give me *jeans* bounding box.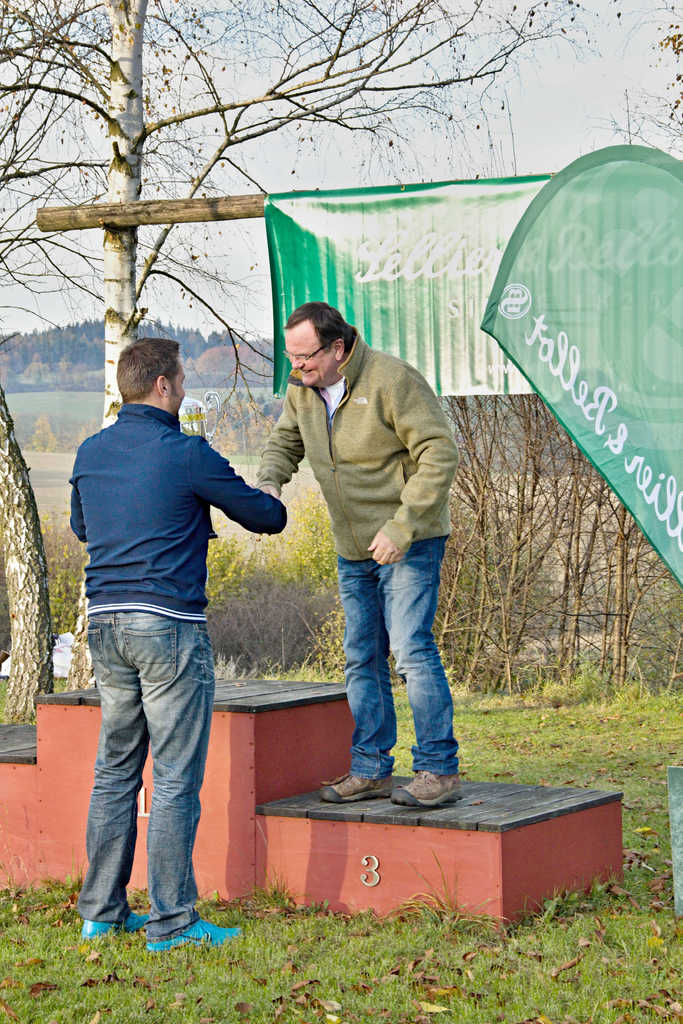
338:545:464:774.
